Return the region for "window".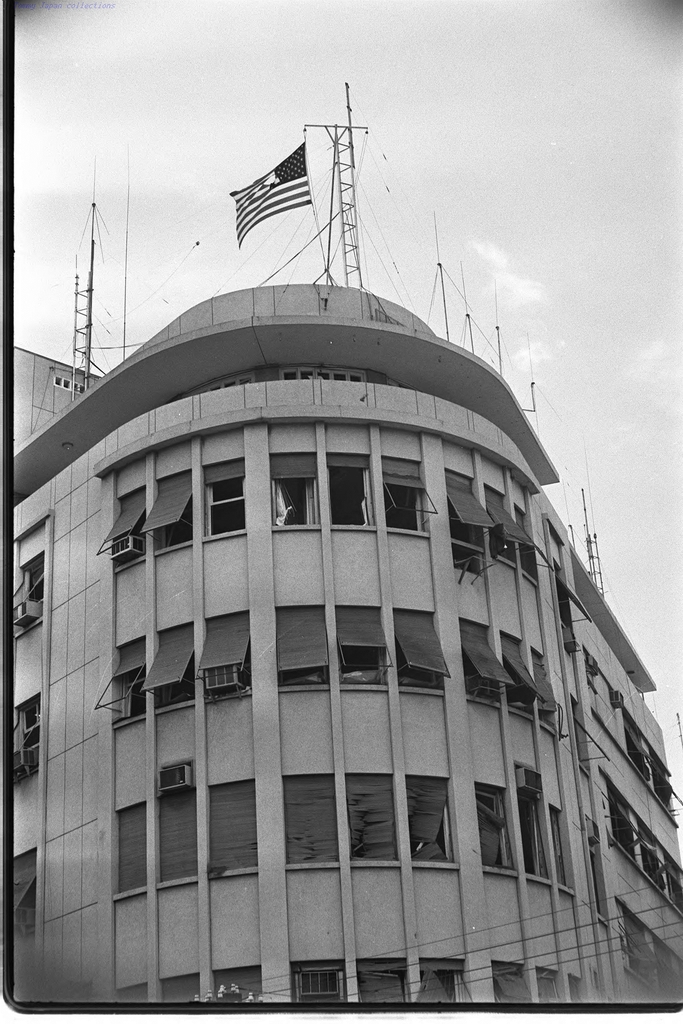
[x1=377, y1=455, x2=430, y2=534].
